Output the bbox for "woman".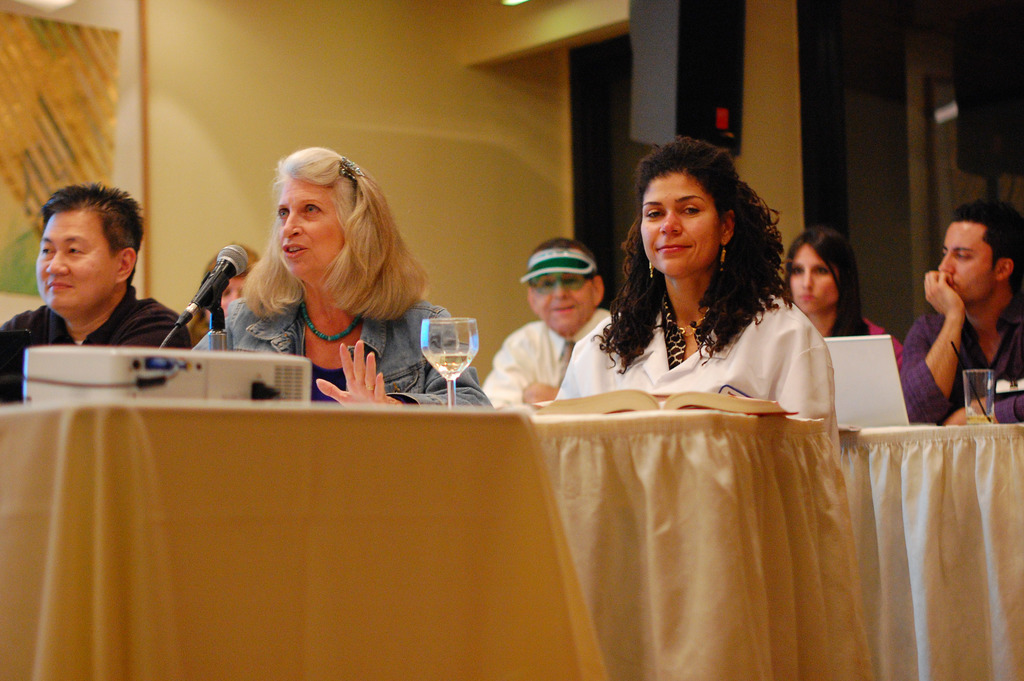
(left=782, top=222, right=907, bottom=364).
